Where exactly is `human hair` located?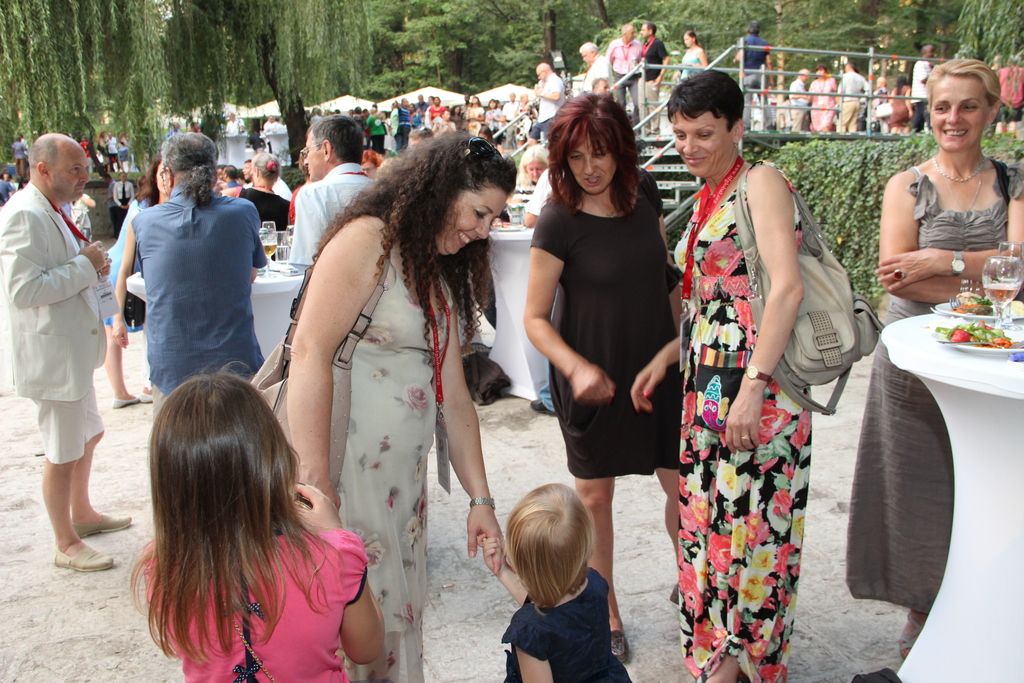
Its bounding box is Rect(643, 21, 659, 33).
